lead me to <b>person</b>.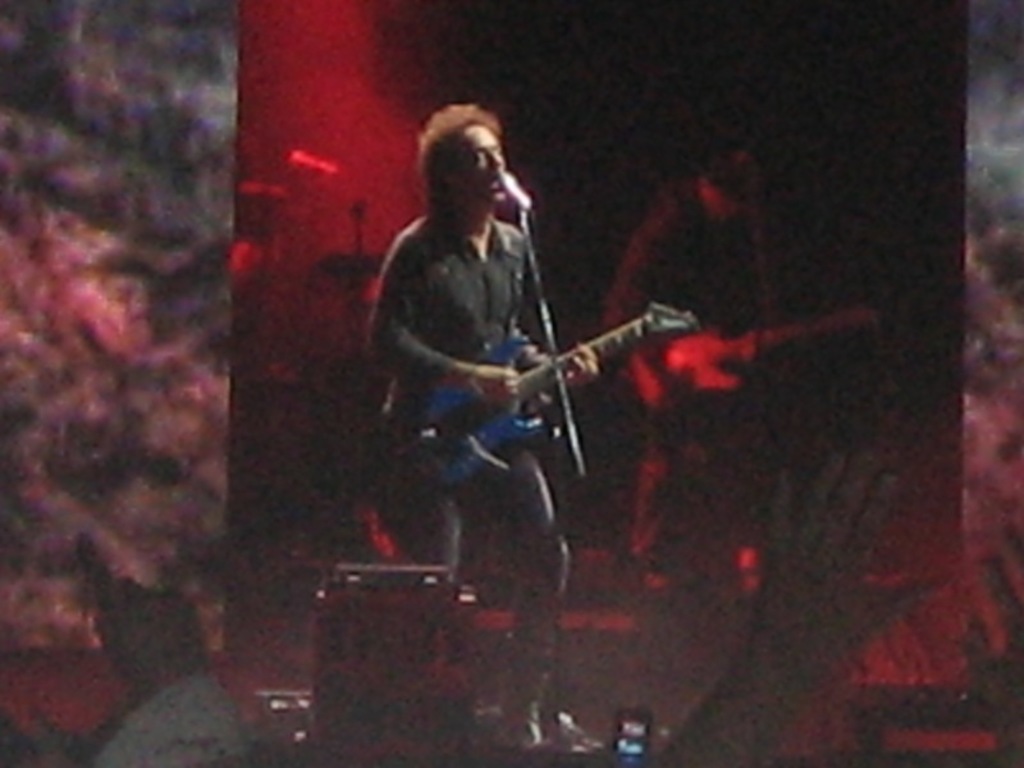
Lead to l=370, t=99, r=598, b=748.
